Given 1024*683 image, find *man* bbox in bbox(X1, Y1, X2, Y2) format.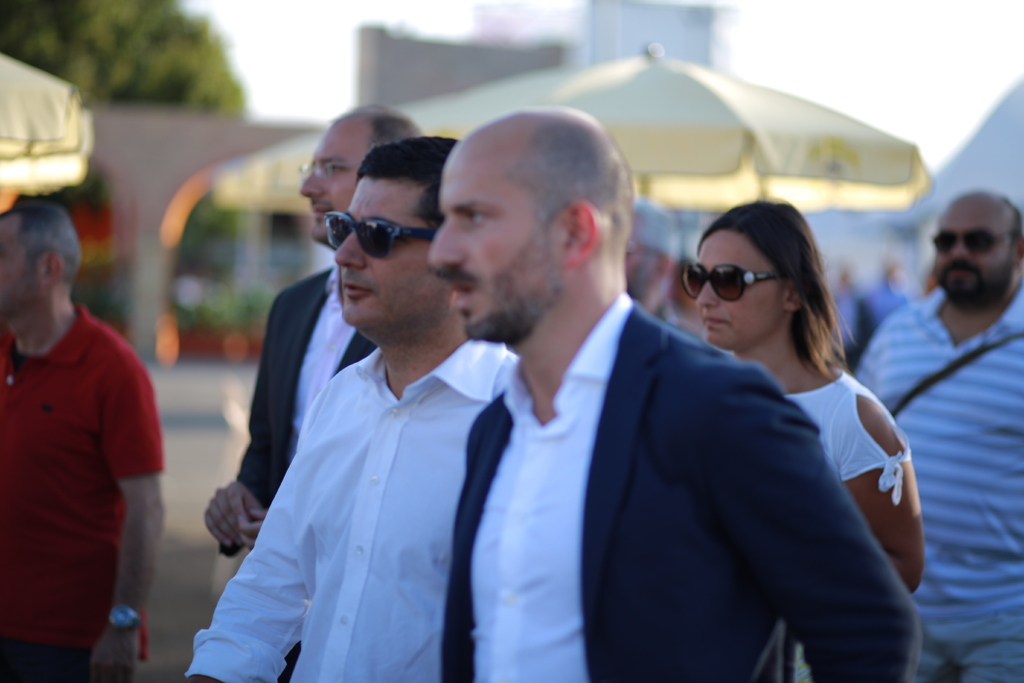
bbox(202, 103, 429, 682).
